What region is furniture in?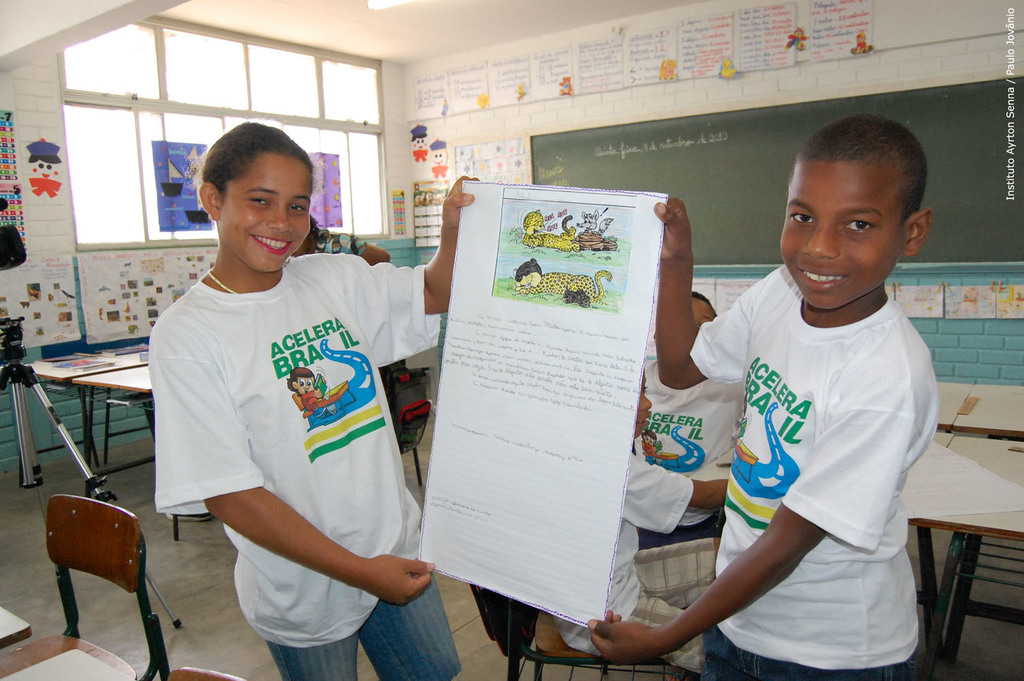
Rect(411, 445, 424, 489).
